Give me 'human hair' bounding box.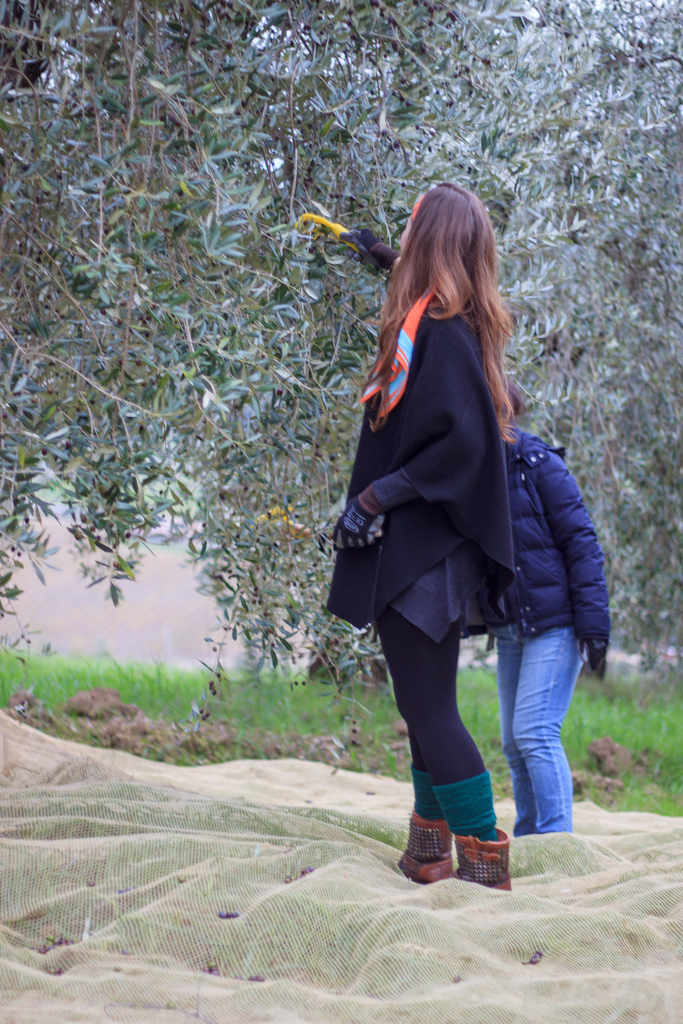
rect(375, 174, 520, 440).
